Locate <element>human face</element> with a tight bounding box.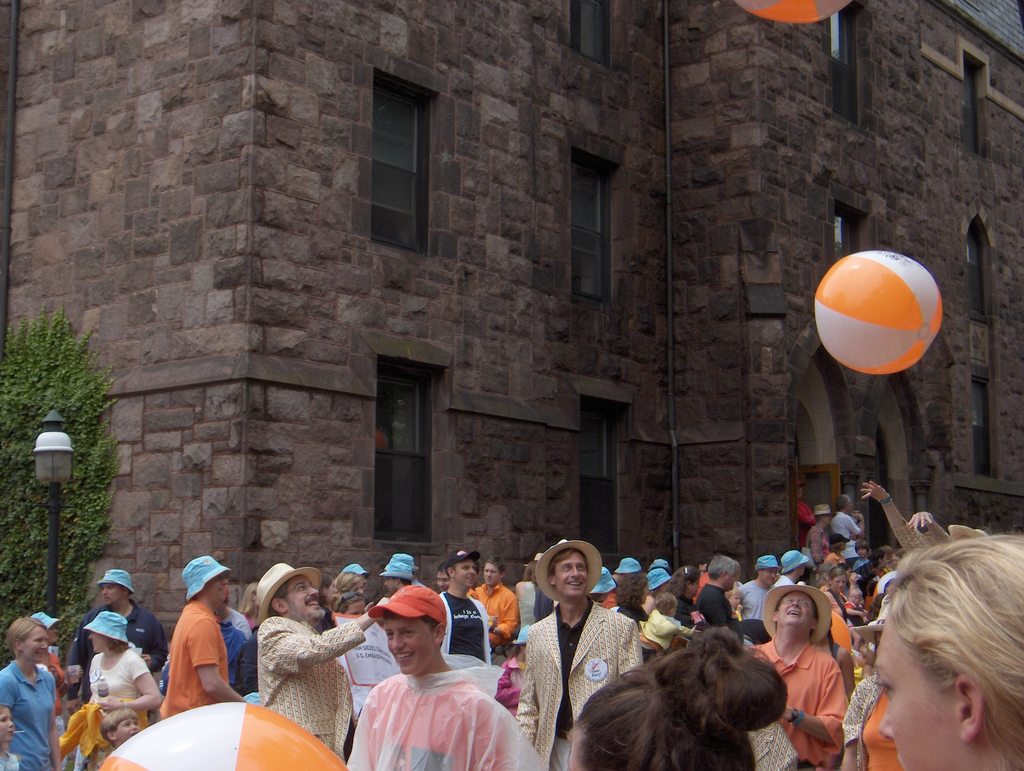
locate(450, 563, 474, 588).
